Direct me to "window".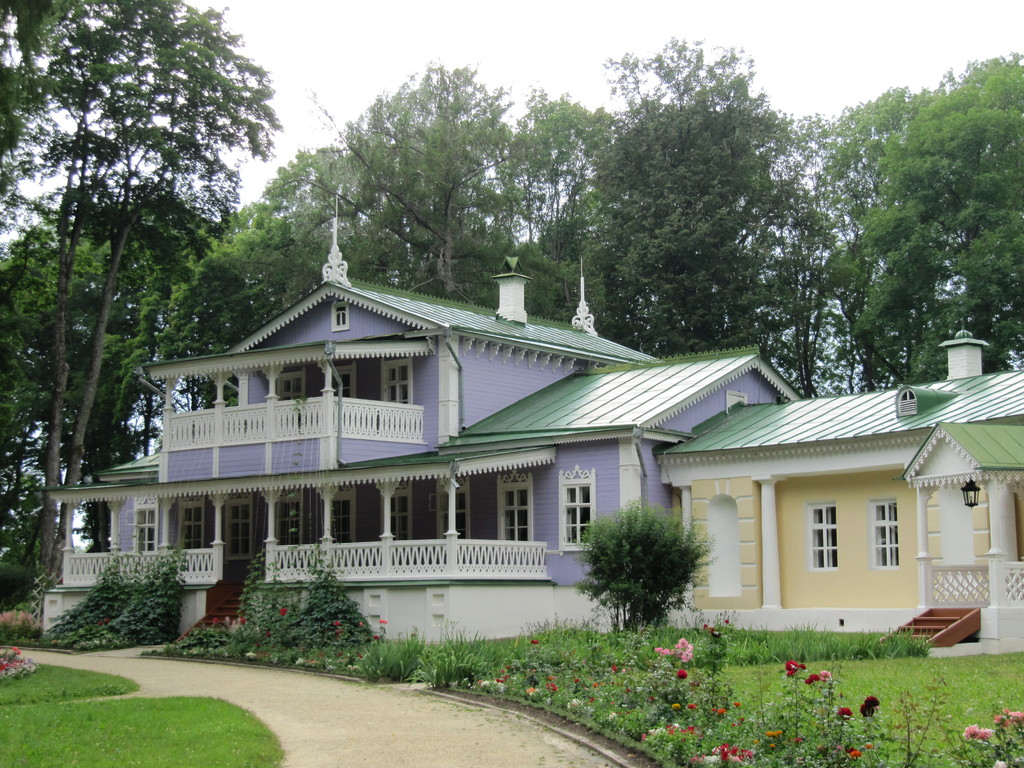
Direction: <box>391,496,410,537</box>.
